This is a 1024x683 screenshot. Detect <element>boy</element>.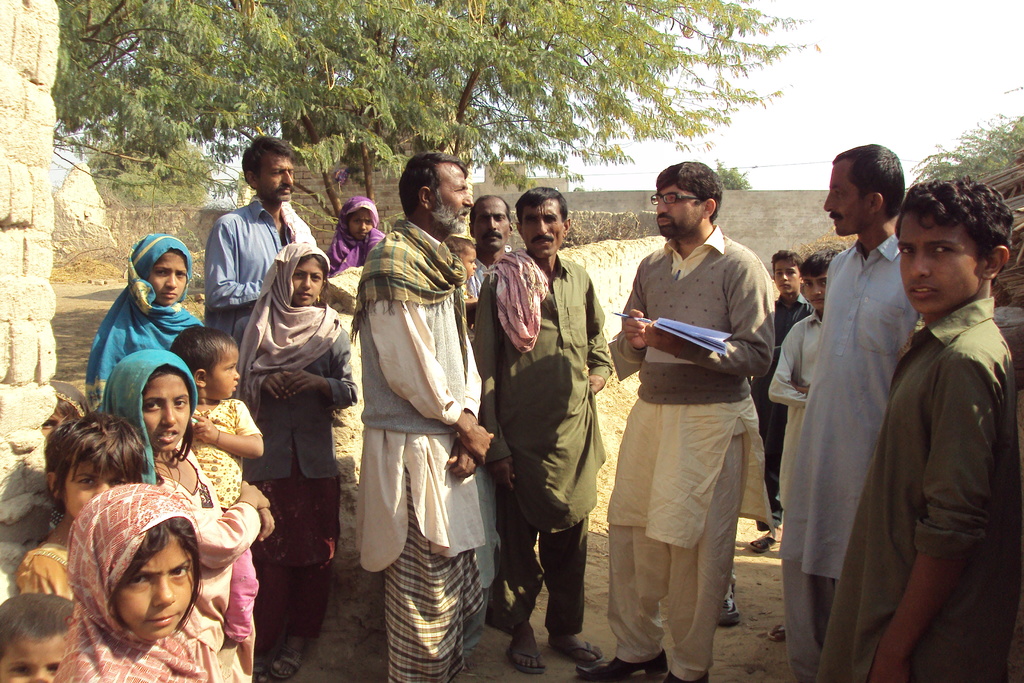
BBox(848, 161, 1011, 674).
